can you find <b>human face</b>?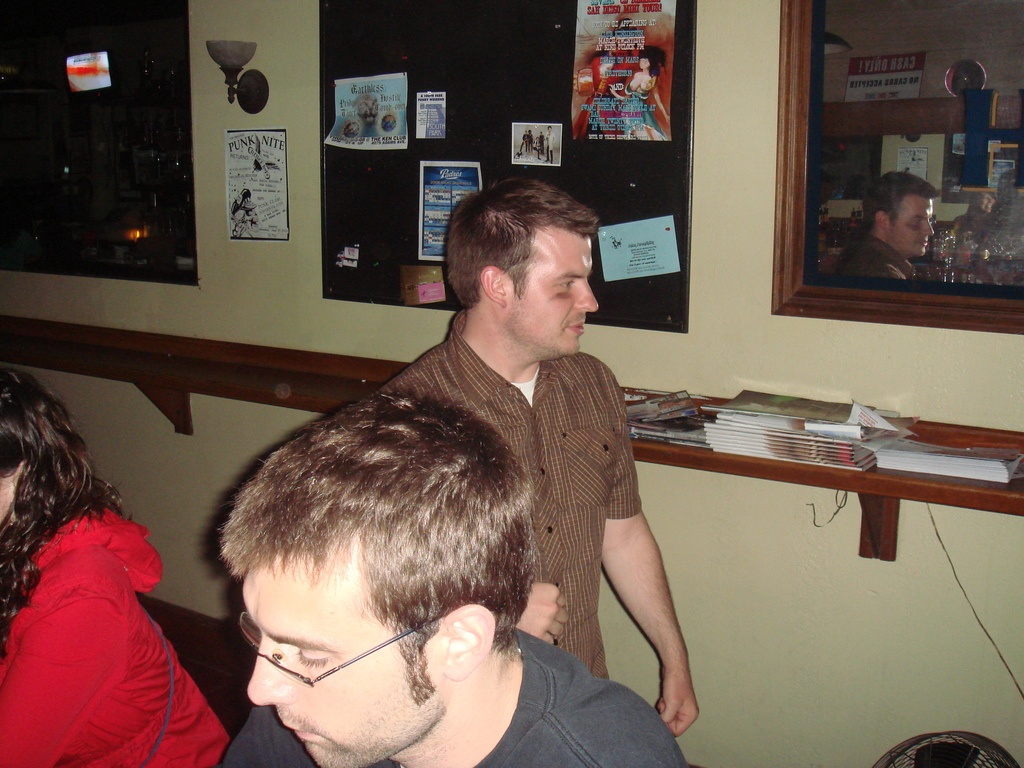
Yes, bounding box: 508 227 594 360.
